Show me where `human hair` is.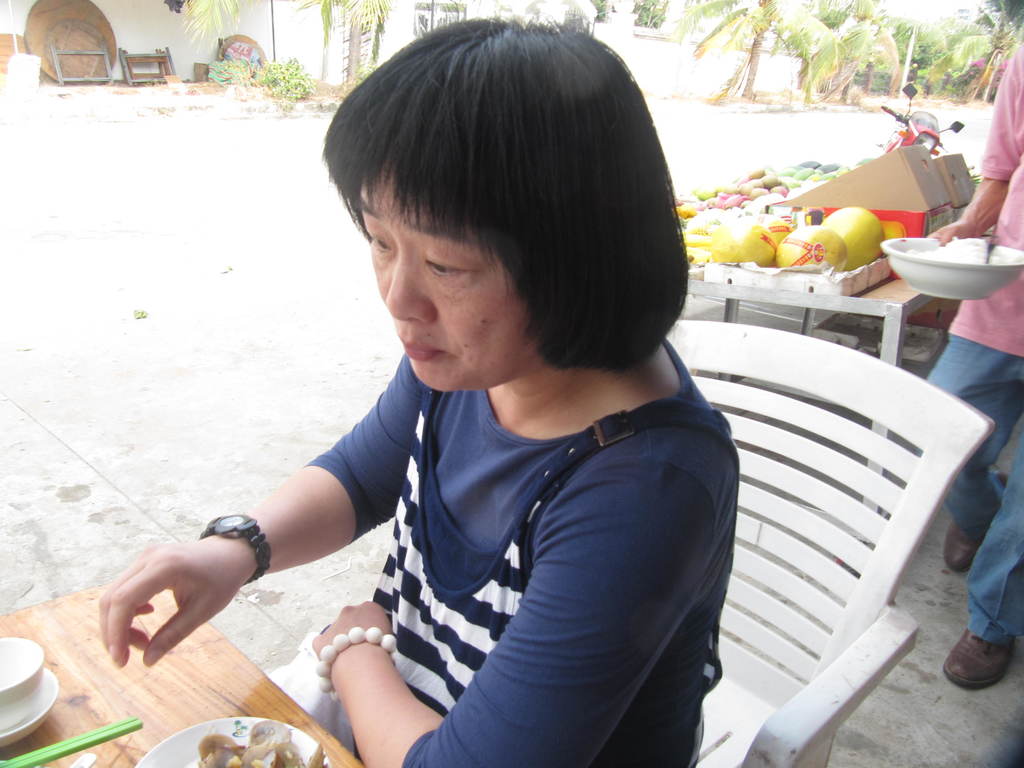
`human hair` is at pyautogui.locateOnScreen(332, 14, 732, 454).
